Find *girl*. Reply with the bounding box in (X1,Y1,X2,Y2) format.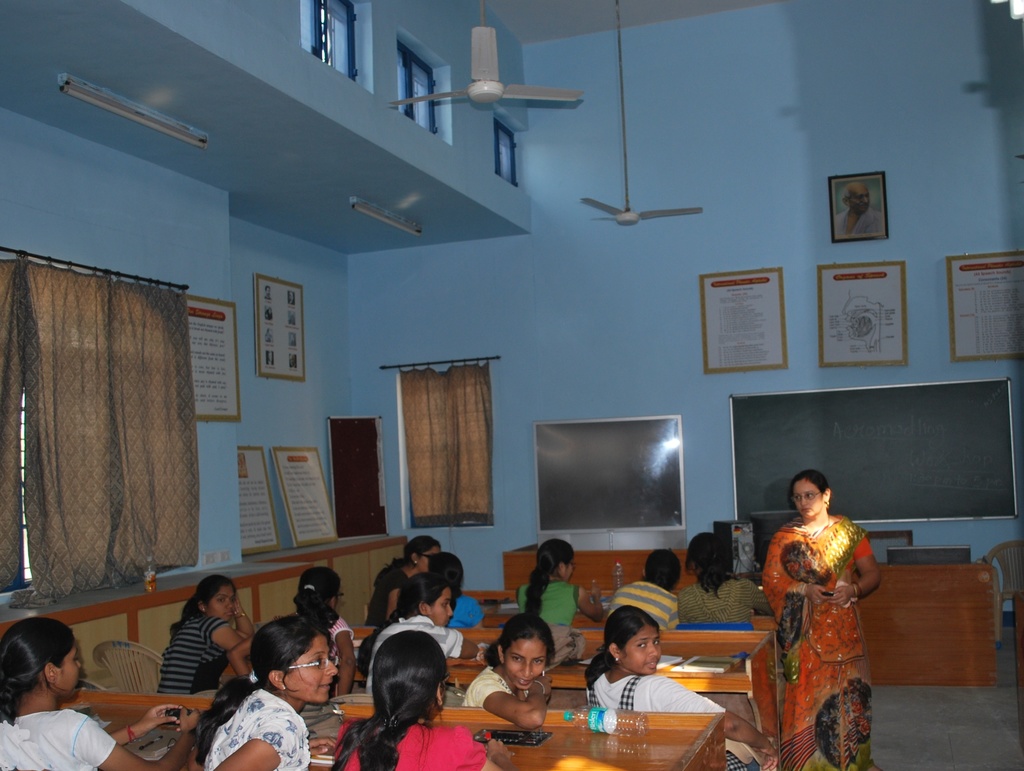
(604,544,682,624).
